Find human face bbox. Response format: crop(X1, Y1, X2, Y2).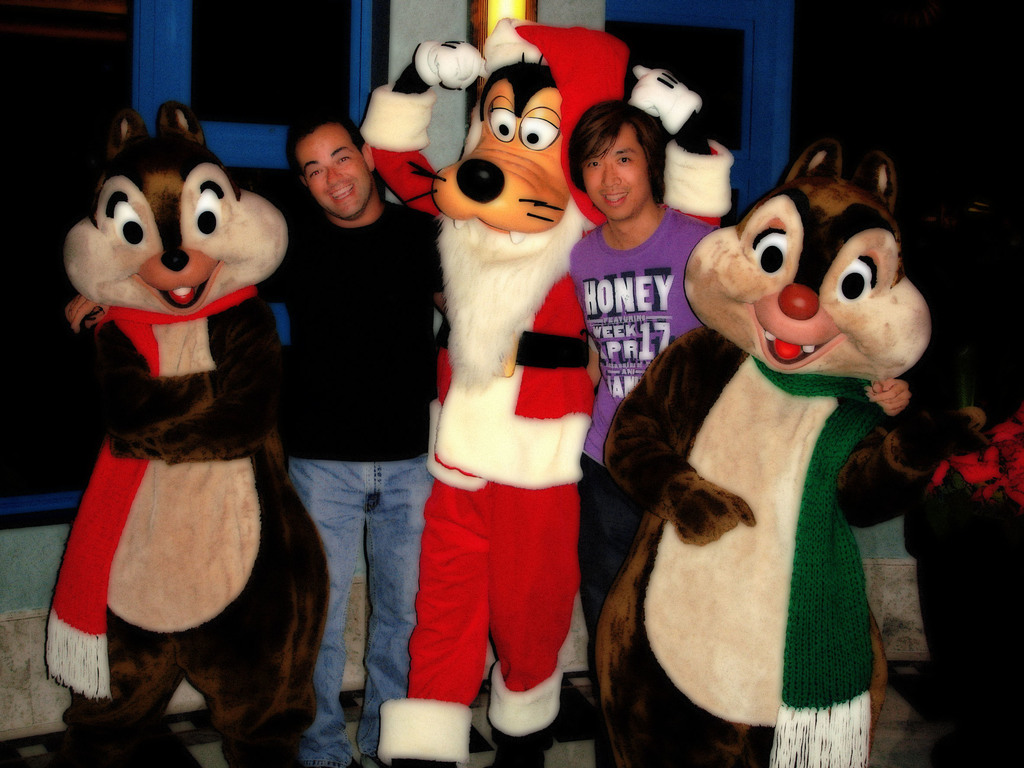
crop(583, 122, 646, 220).
